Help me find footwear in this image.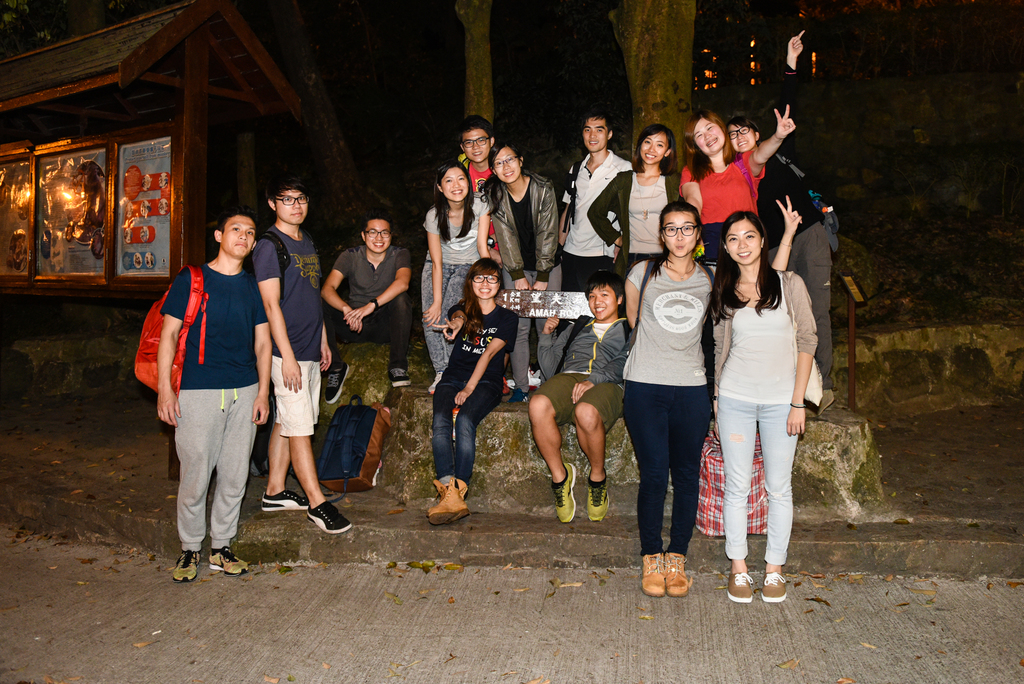
Found it: bbox=(206, 544, 250, 575).
